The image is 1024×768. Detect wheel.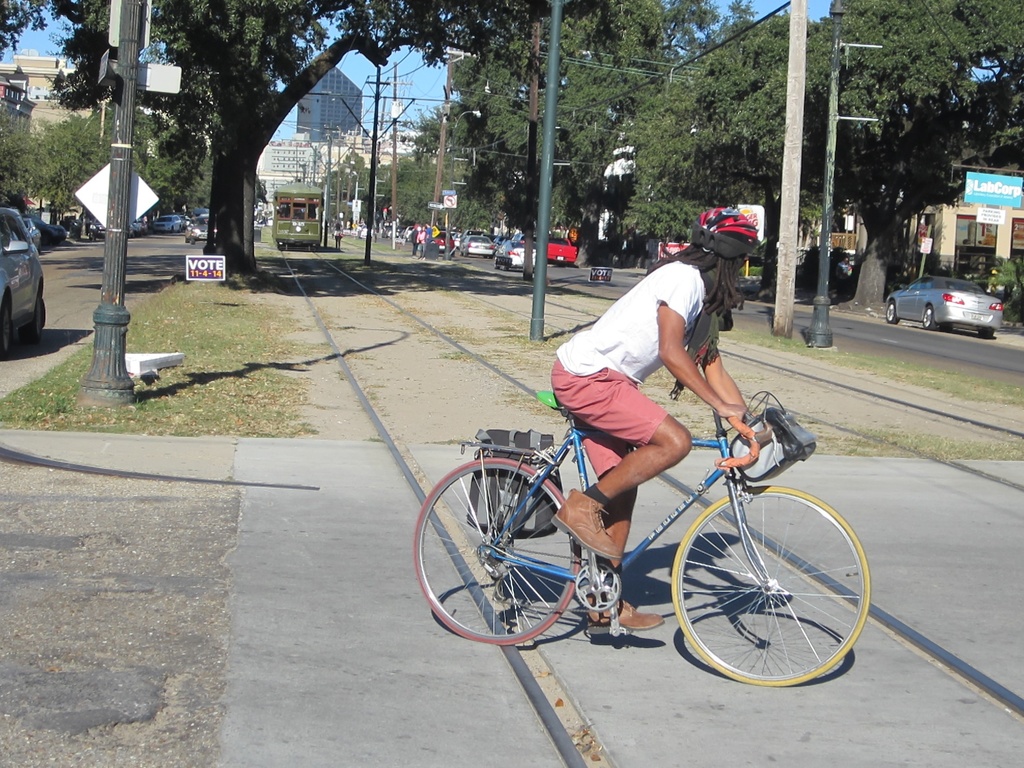
Detection: Rect(670, 485, 868, 689).
